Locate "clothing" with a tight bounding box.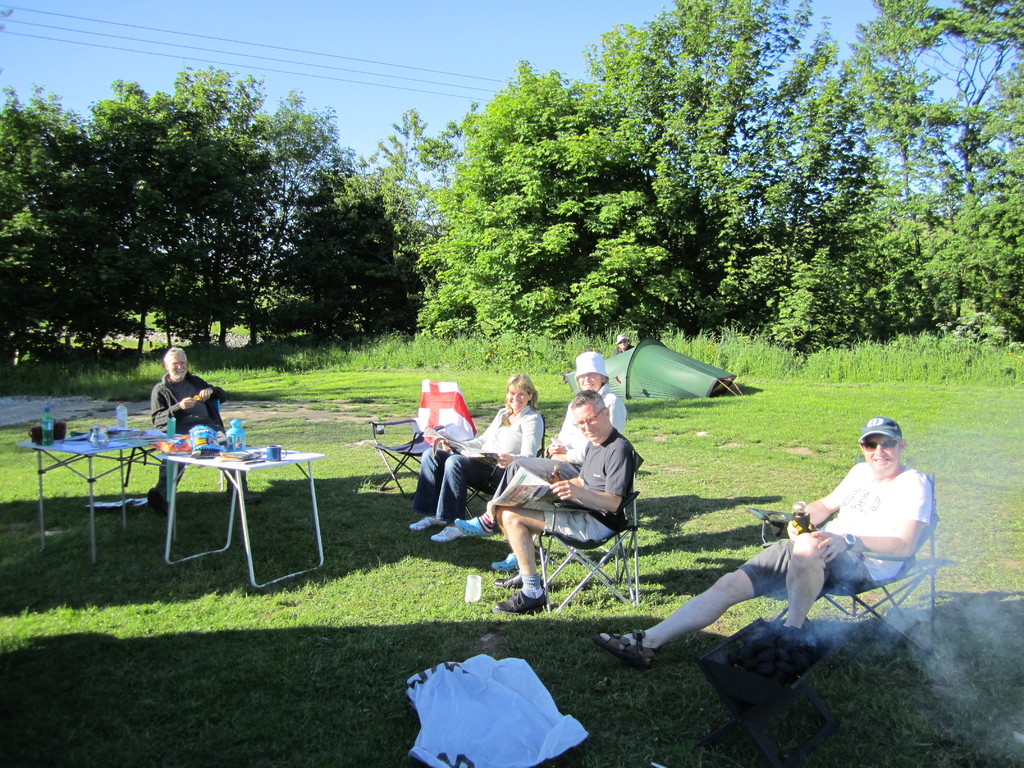
[746, 449, 931, 630].
